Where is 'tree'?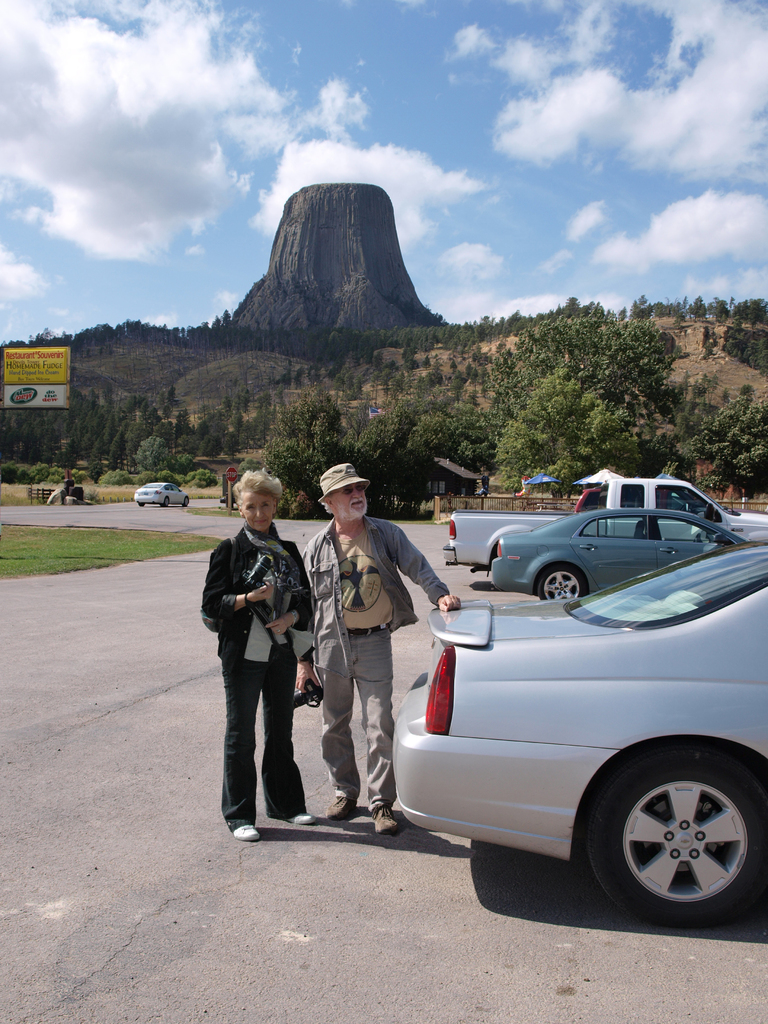
(x1=198, y1=426, x2=221, y2=458).
